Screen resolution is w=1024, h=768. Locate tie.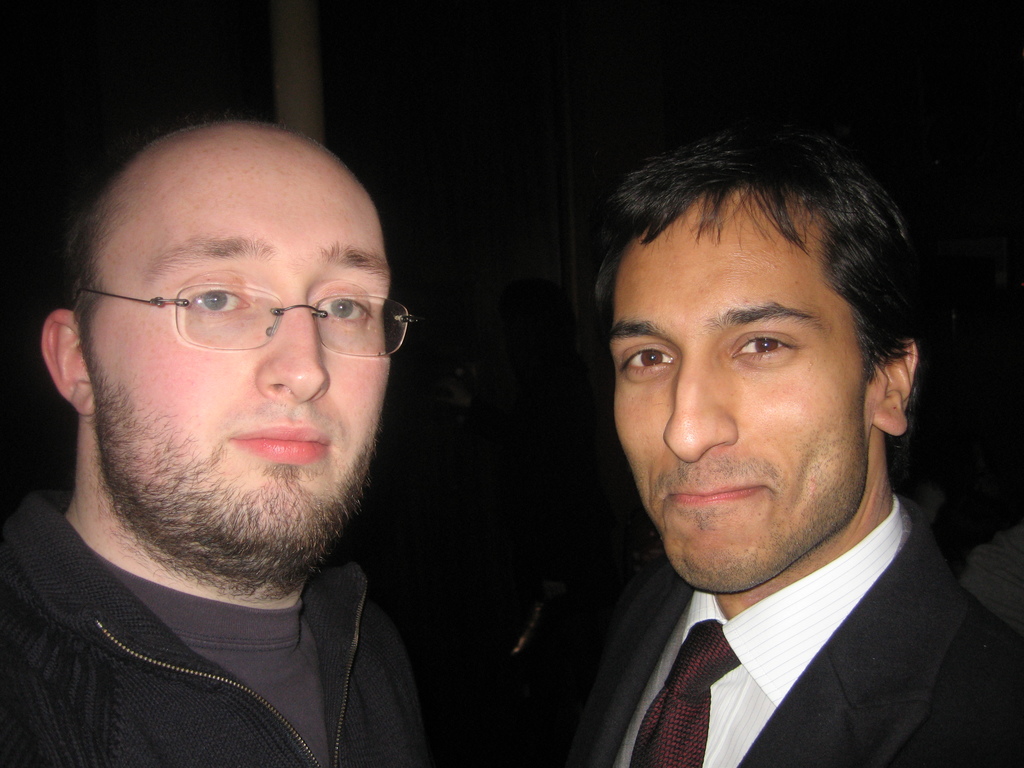
627/618/741/767.
